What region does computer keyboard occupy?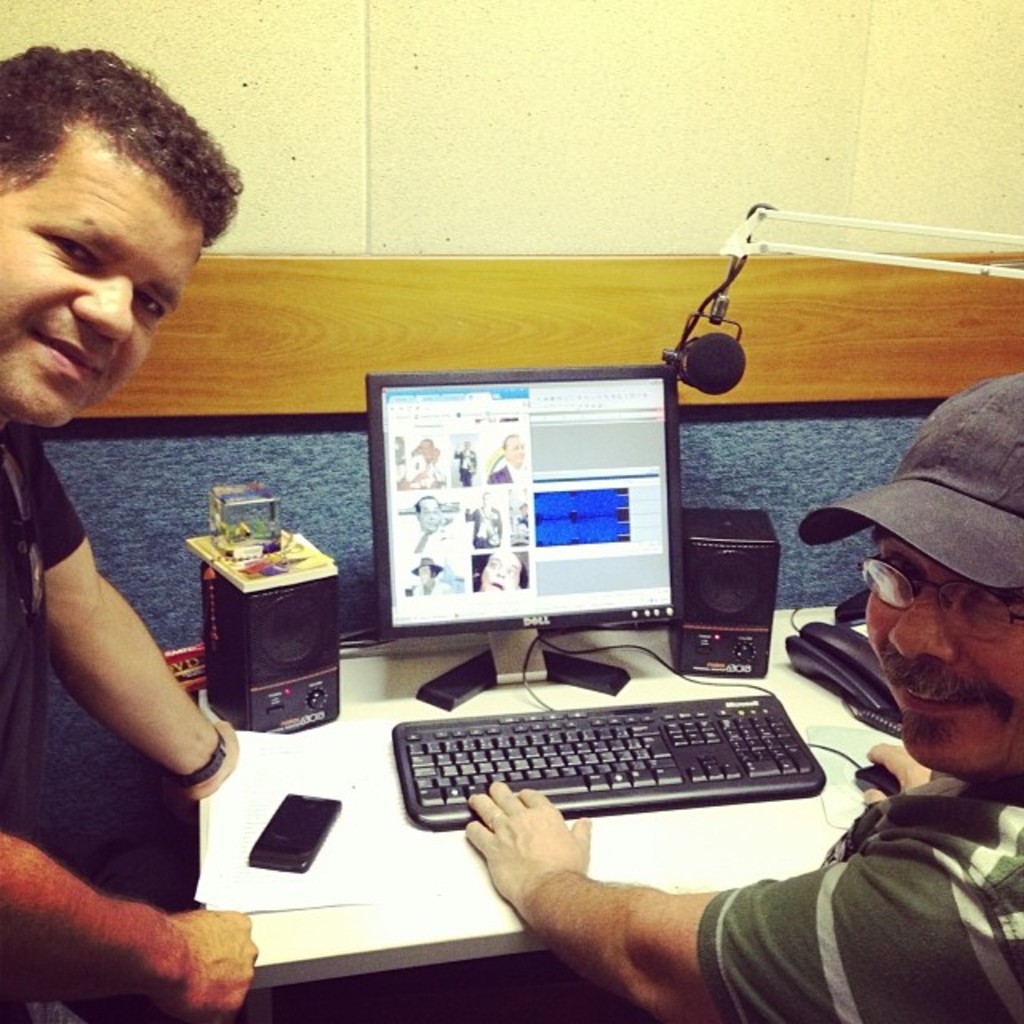
{"left": 394, "top": 635, "right": 827, "bottom": 829}.
